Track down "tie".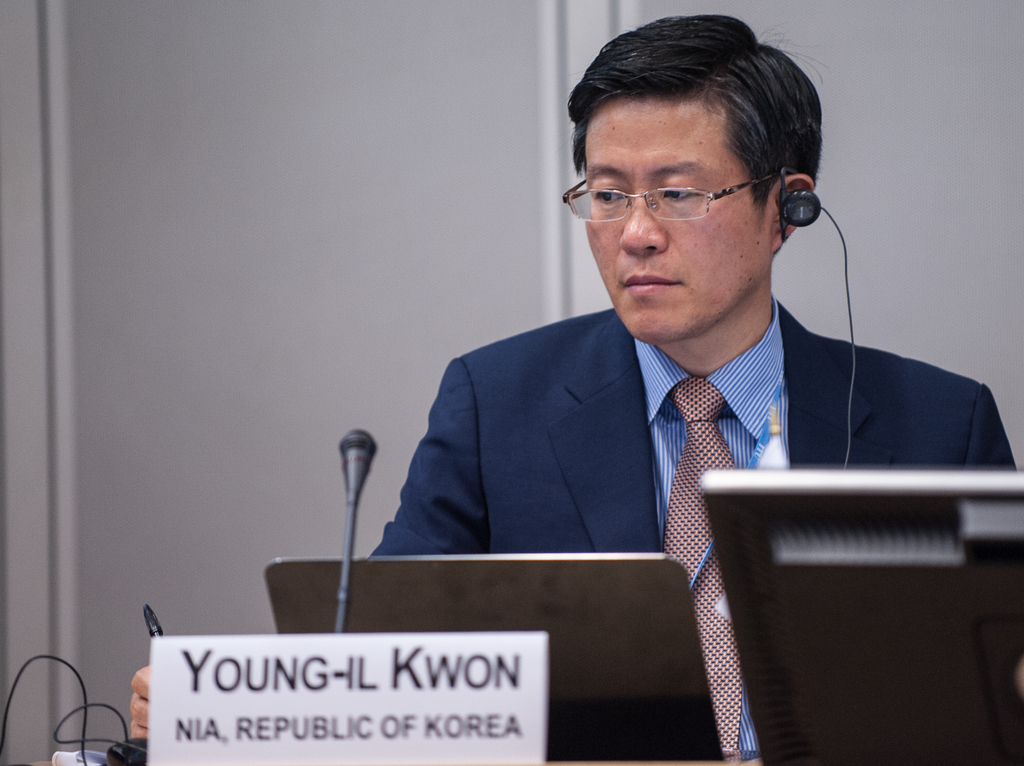
Tracked to x1=662 y1=375 x2=749 y2=740.
